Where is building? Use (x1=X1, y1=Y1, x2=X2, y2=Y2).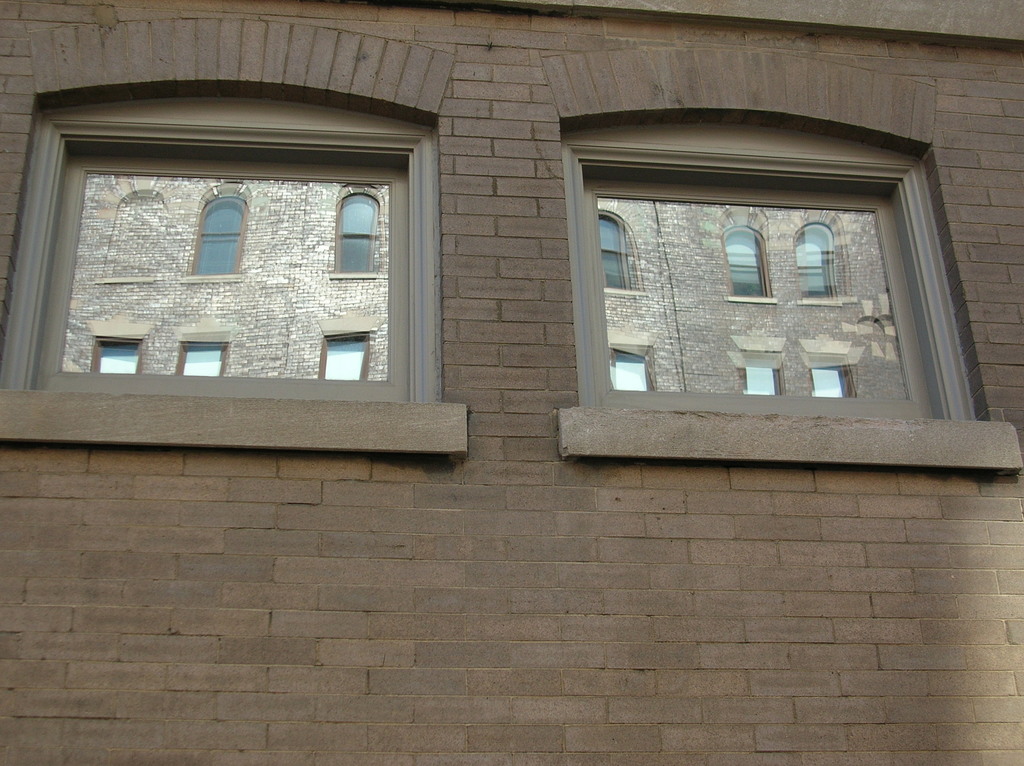
(x1=0, y1=0, x2=1023, y2=765).
